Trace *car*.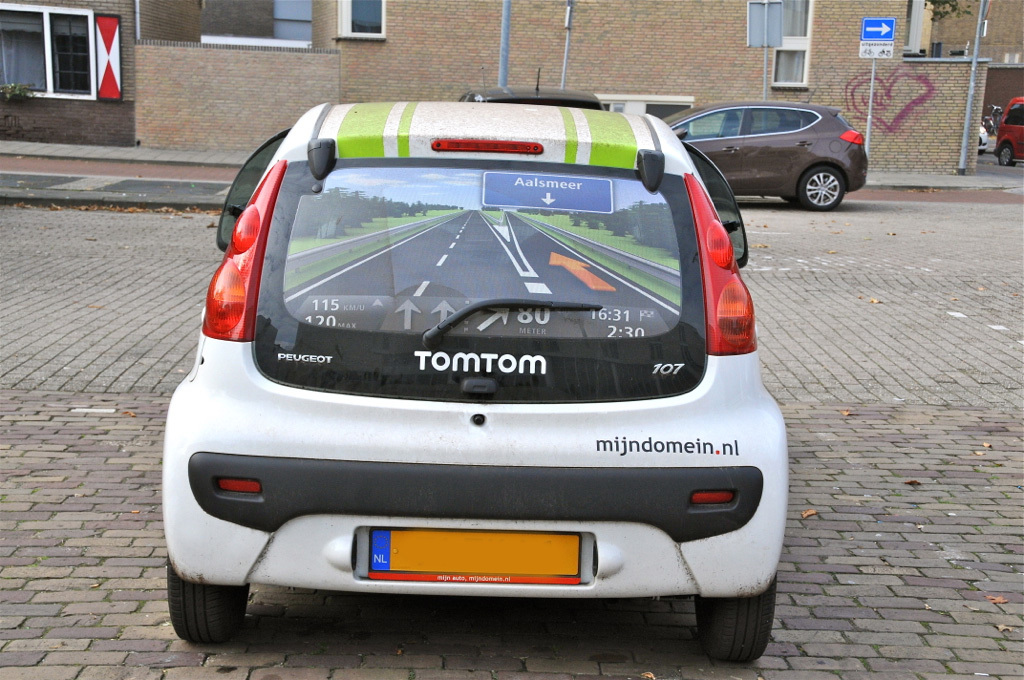
Traced to box=[457, 68, 603, 111].
